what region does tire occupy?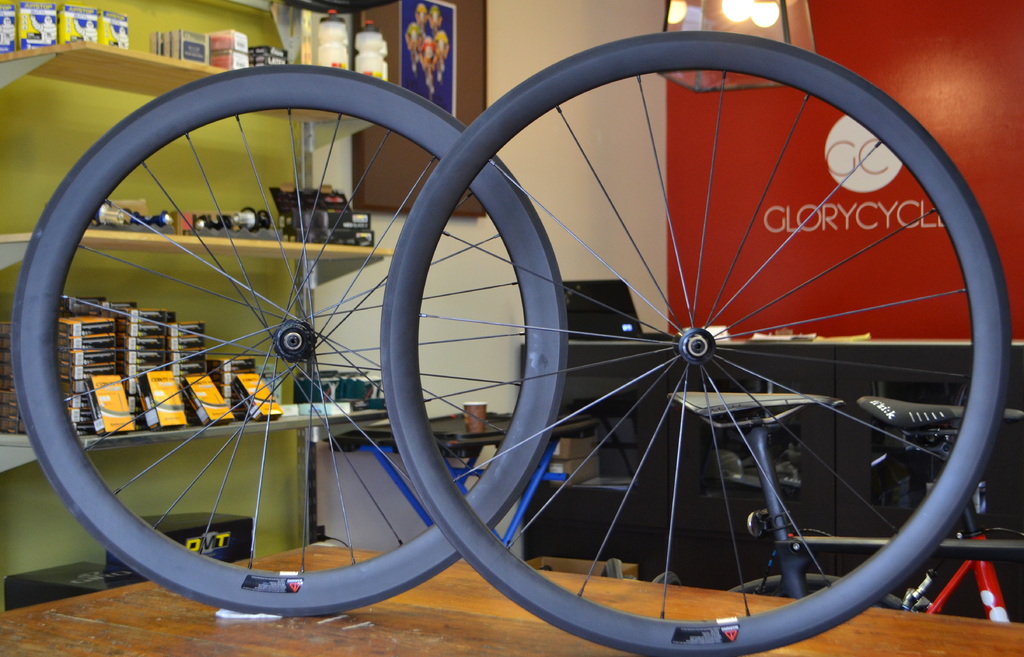
[left=380, top=31, right=1012, bottom=656].
